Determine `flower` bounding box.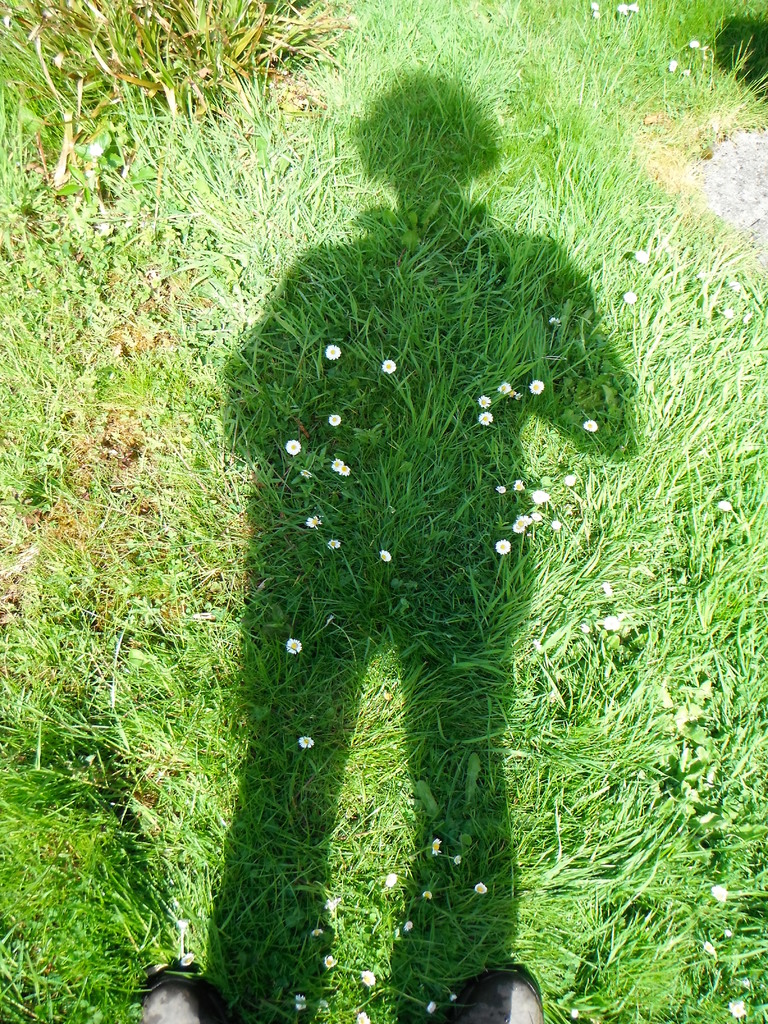
Determined: bbox=[303, 511, 324, 529].
